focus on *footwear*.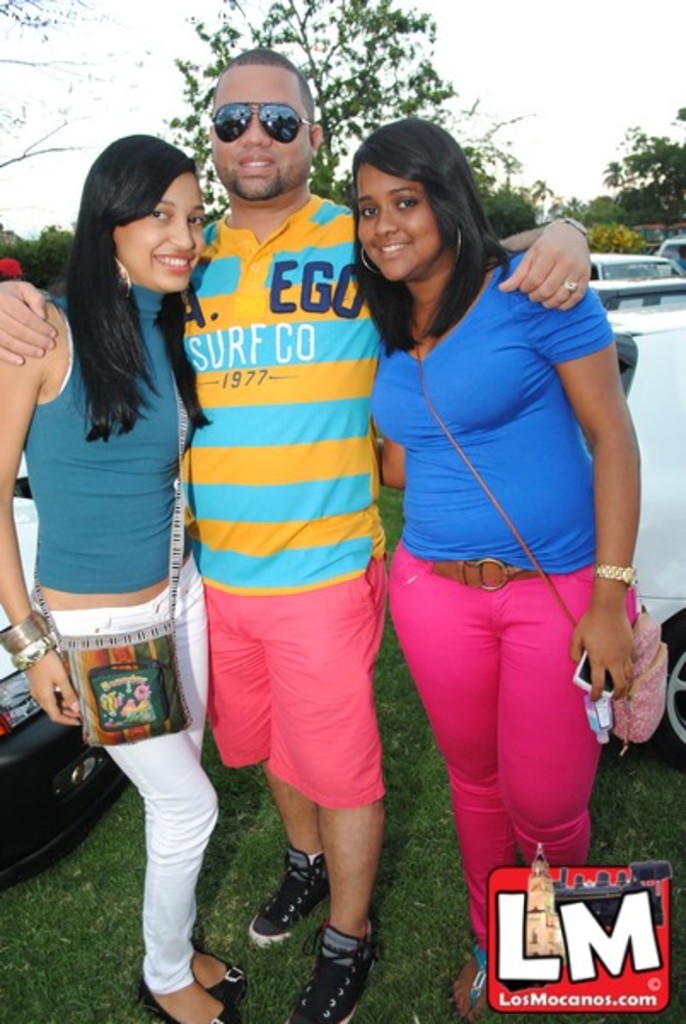
Focused at <box>130,966,242,1022</box>.
